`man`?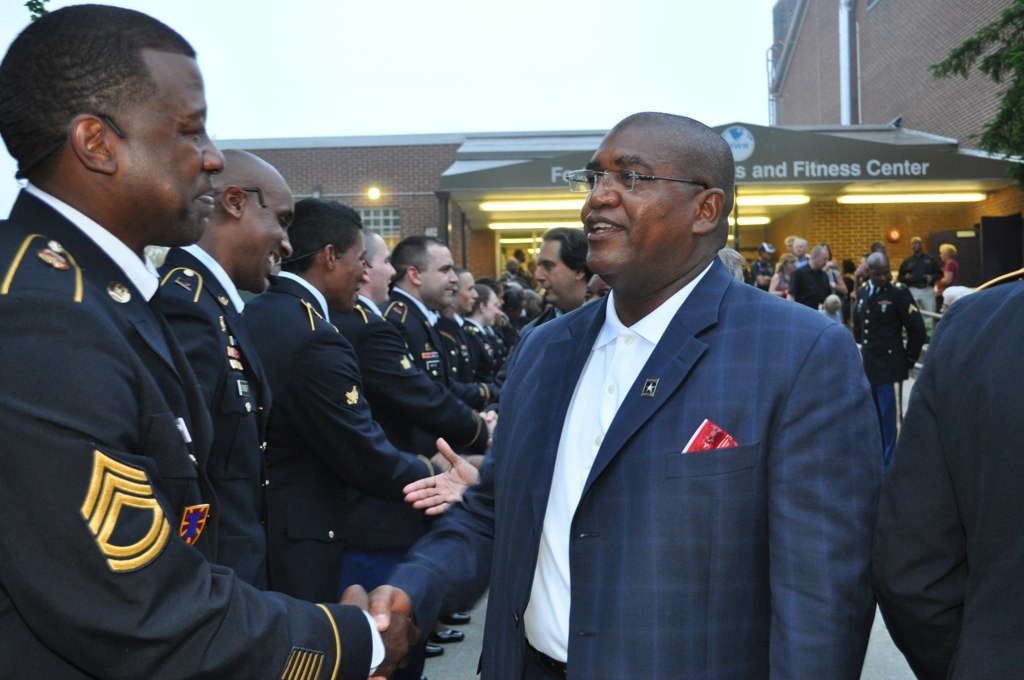
pyautogui.locateOnScreen(0, 0, 420, 679)
